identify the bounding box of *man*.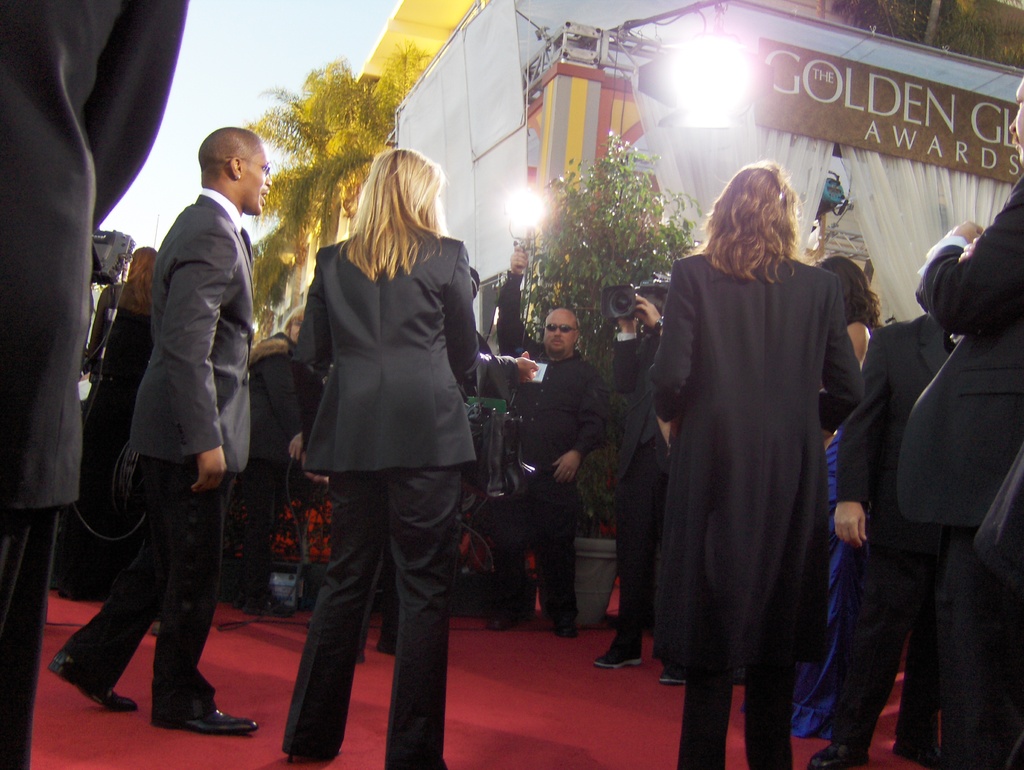
locate(900, 80, 1023, 769).
